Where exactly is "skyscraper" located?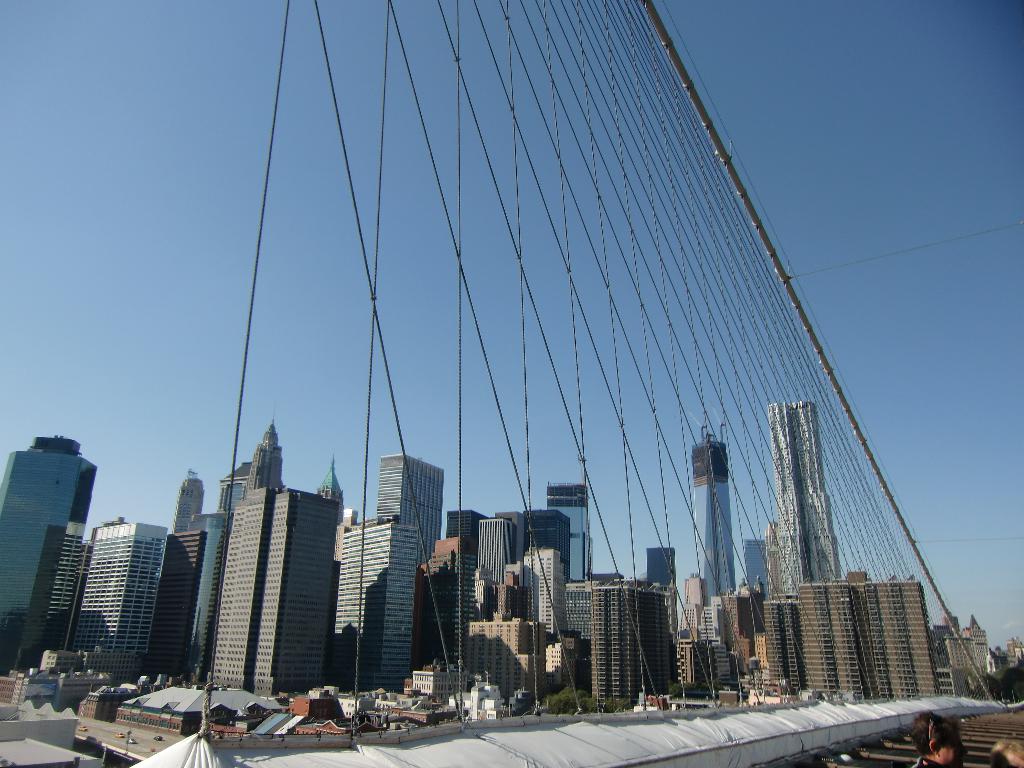
Its bounding box is detection(335, 516, 412, 691).
